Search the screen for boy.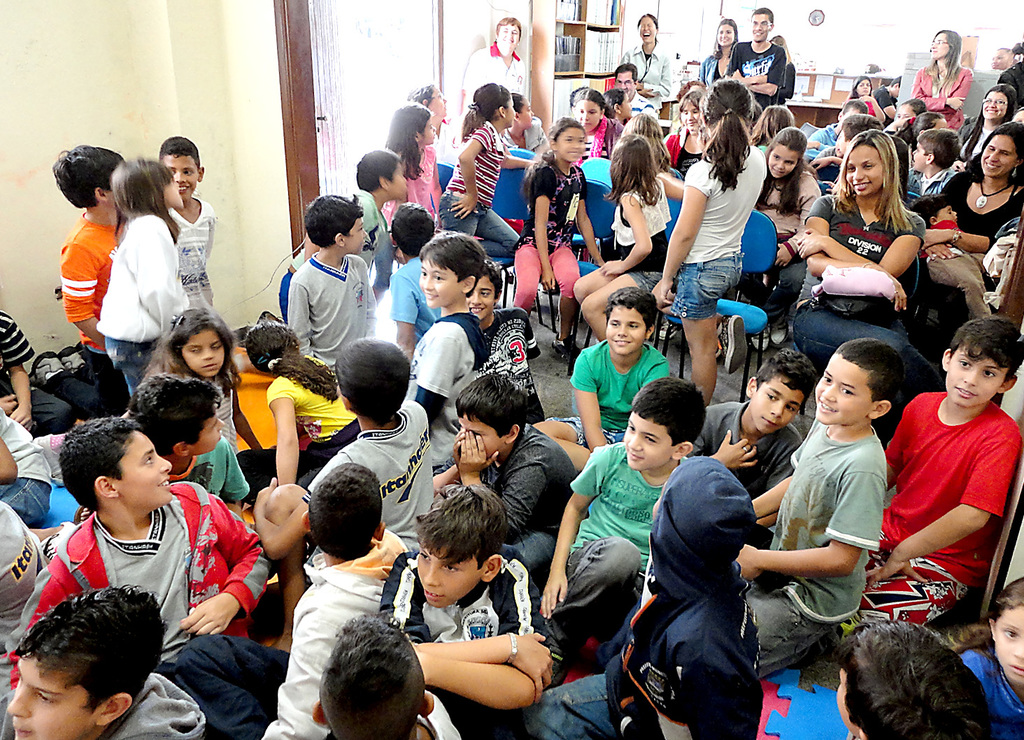
Found at [685, 352, 818, 525].
